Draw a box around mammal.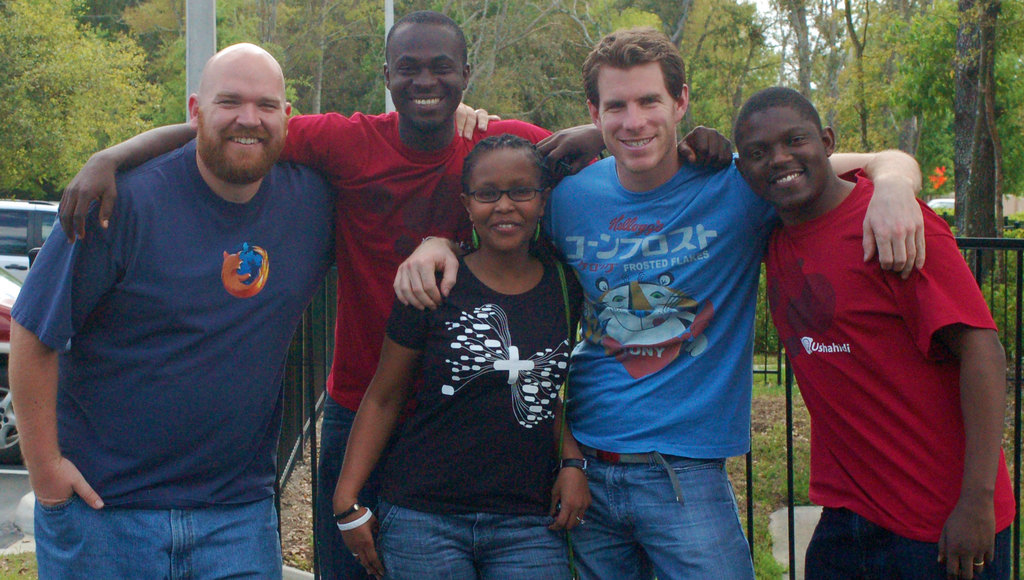
box(536, 85, 1022, 579).
